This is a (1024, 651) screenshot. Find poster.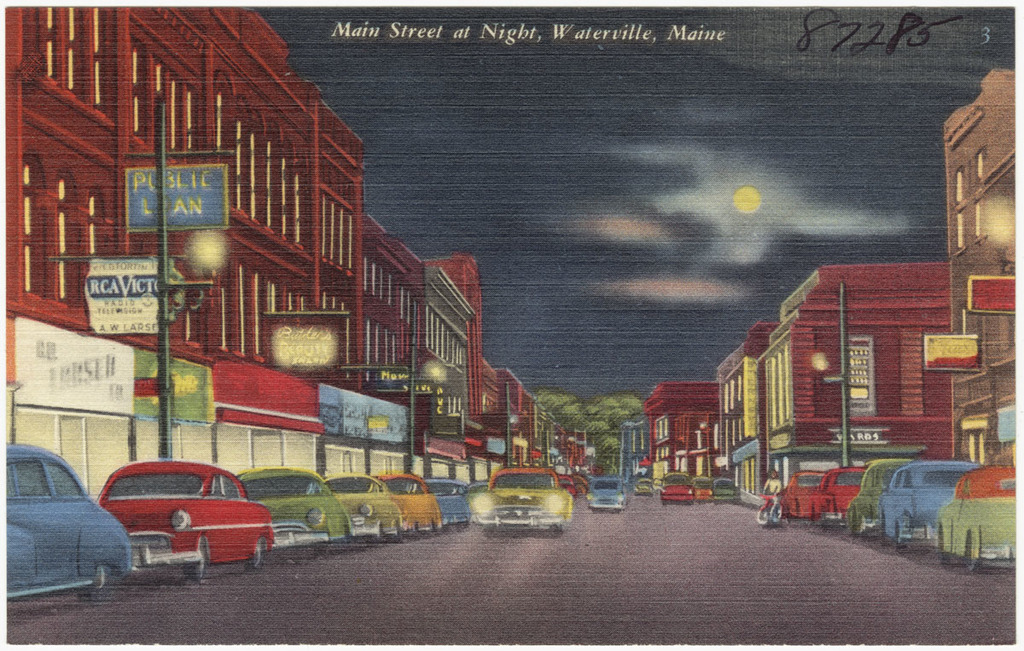
Bounding box: bbox=[920, 331, 980, 372].
